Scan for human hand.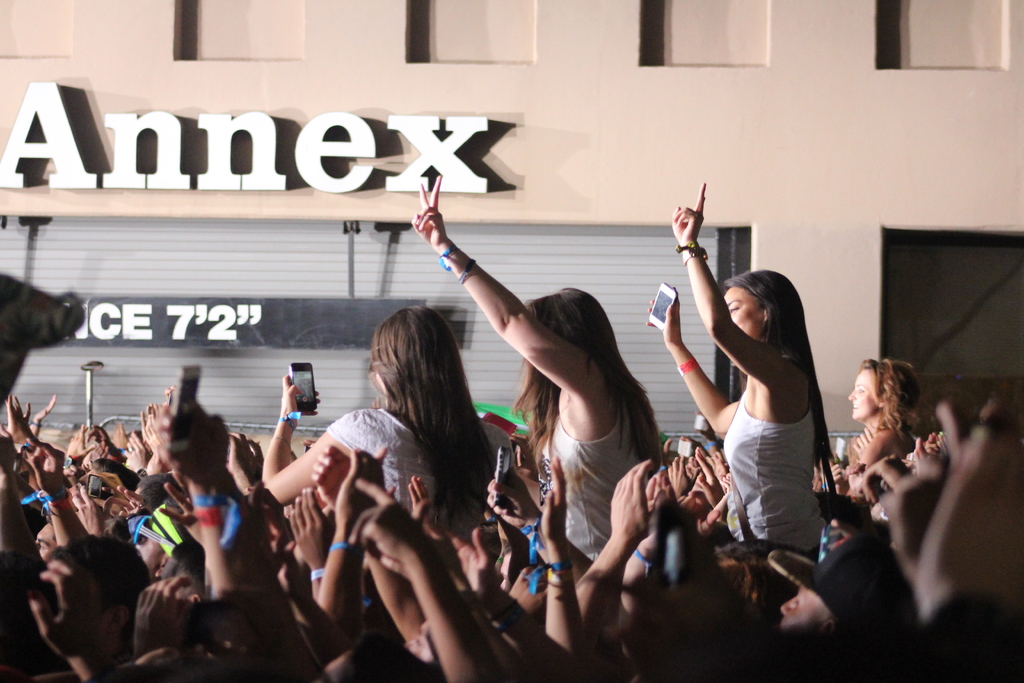
Scan result: 113, 424, 124, 452.
